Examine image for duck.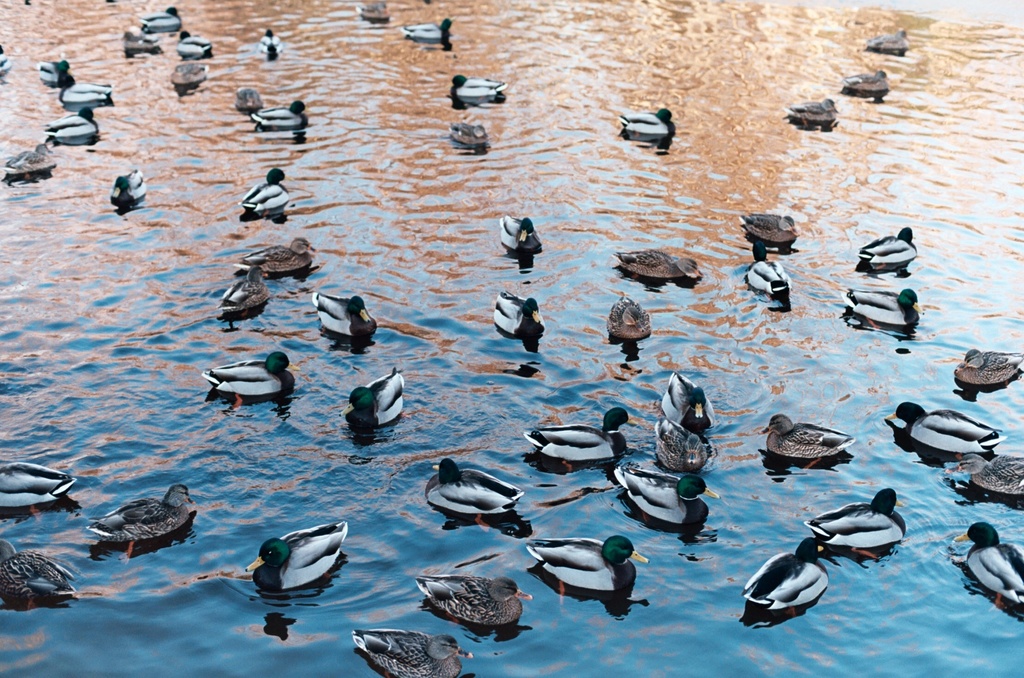
Examination result: [419, 574, 525, 631].
